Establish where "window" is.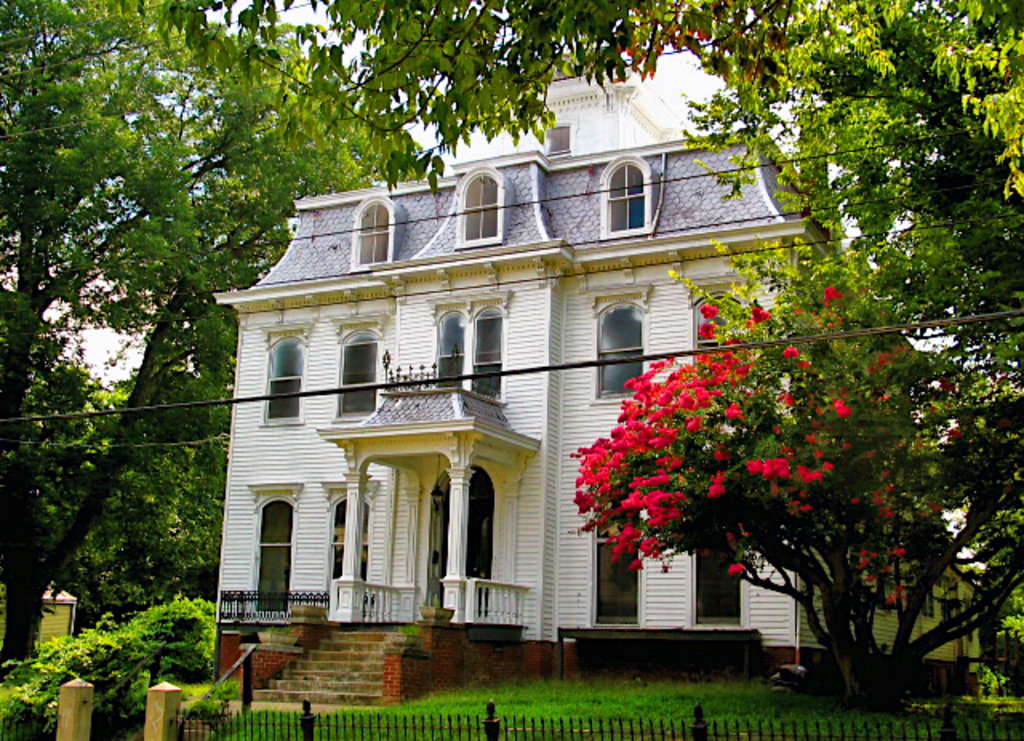
Established at <bbox>427, 309, 507, 403</bbox>.
